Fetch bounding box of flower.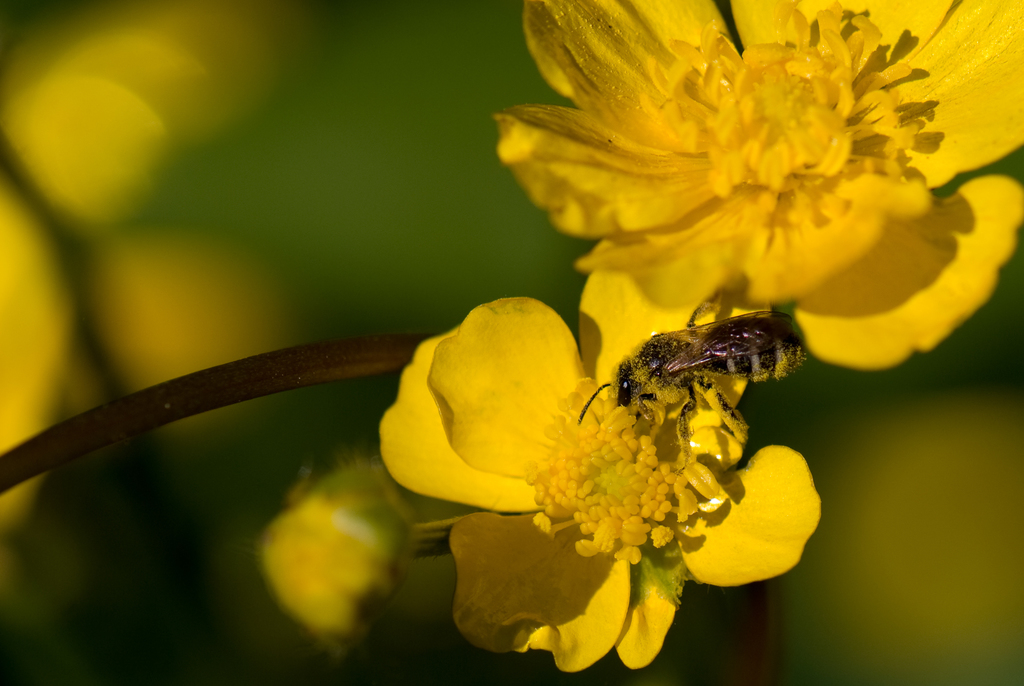
Bbox: 375 261 825 671.
